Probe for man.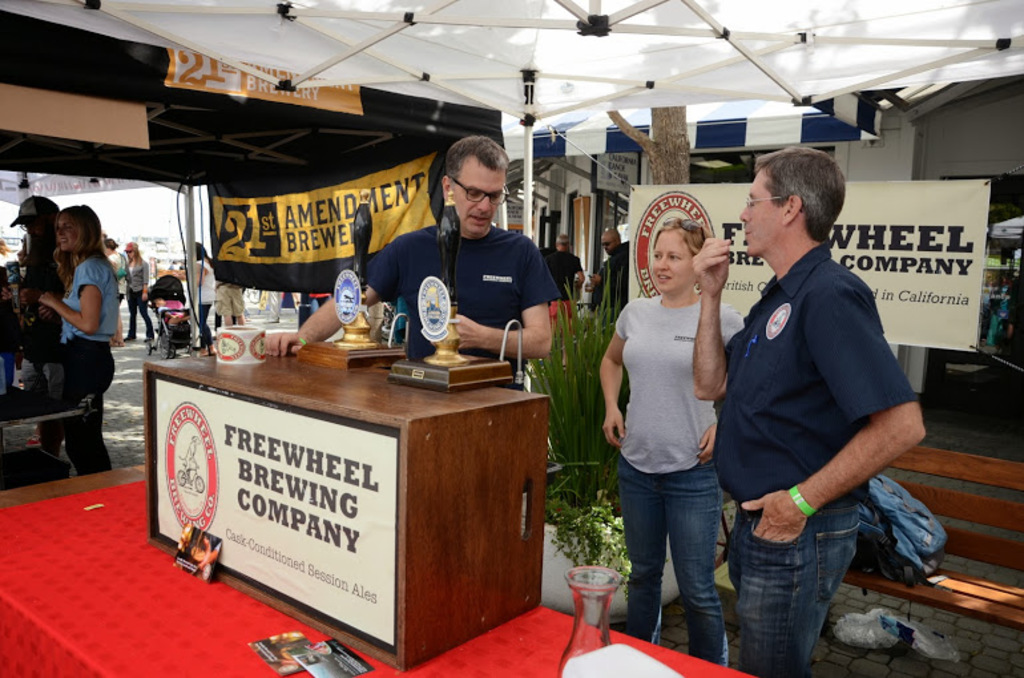
Probe result: bbox=[261, 136, 571, 387].
